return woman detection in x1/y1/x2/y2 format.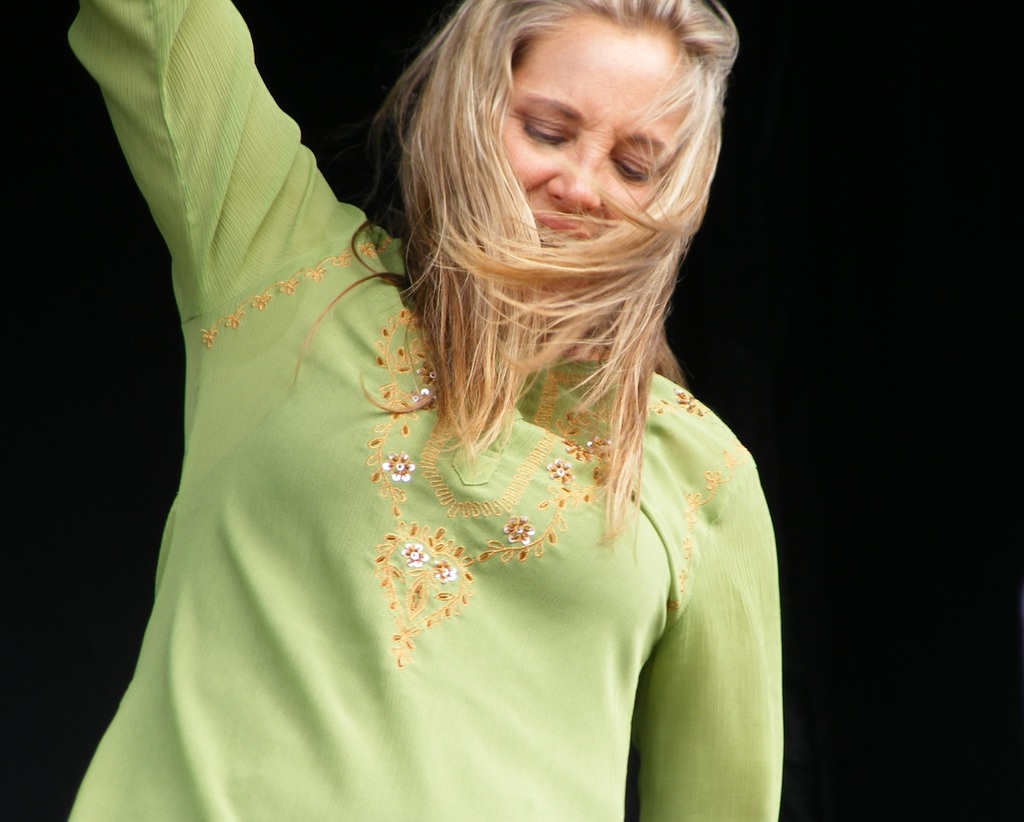
61/0/790/821.
